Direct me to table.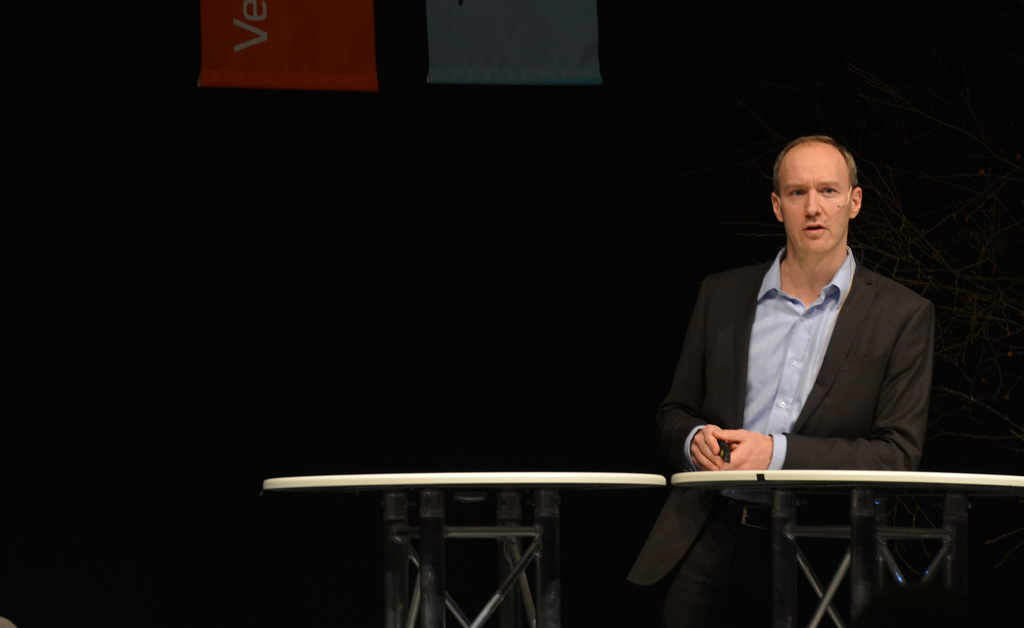
Direction: [672, 469, 1023, 627].
